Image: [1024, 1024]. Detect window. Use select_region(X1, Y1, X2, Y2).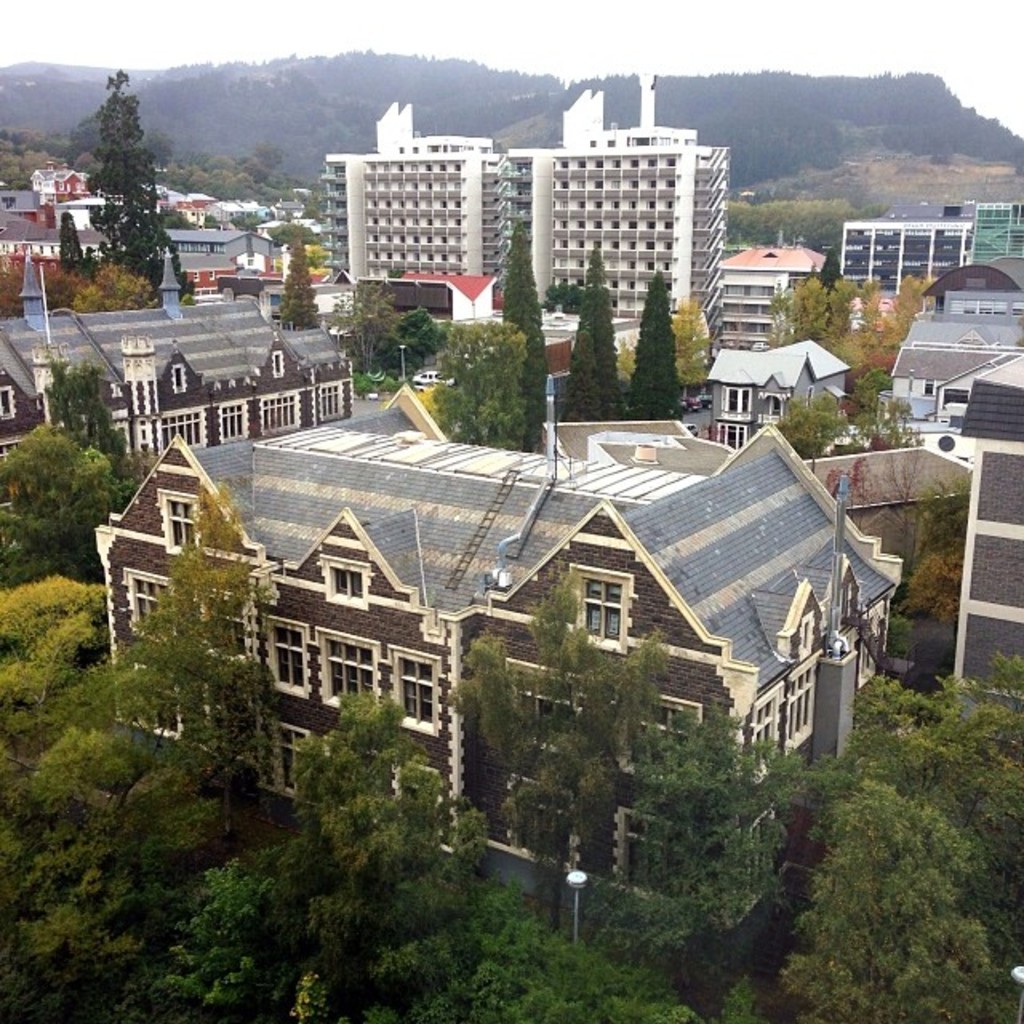
select_region(165, 496, 190, 550).
